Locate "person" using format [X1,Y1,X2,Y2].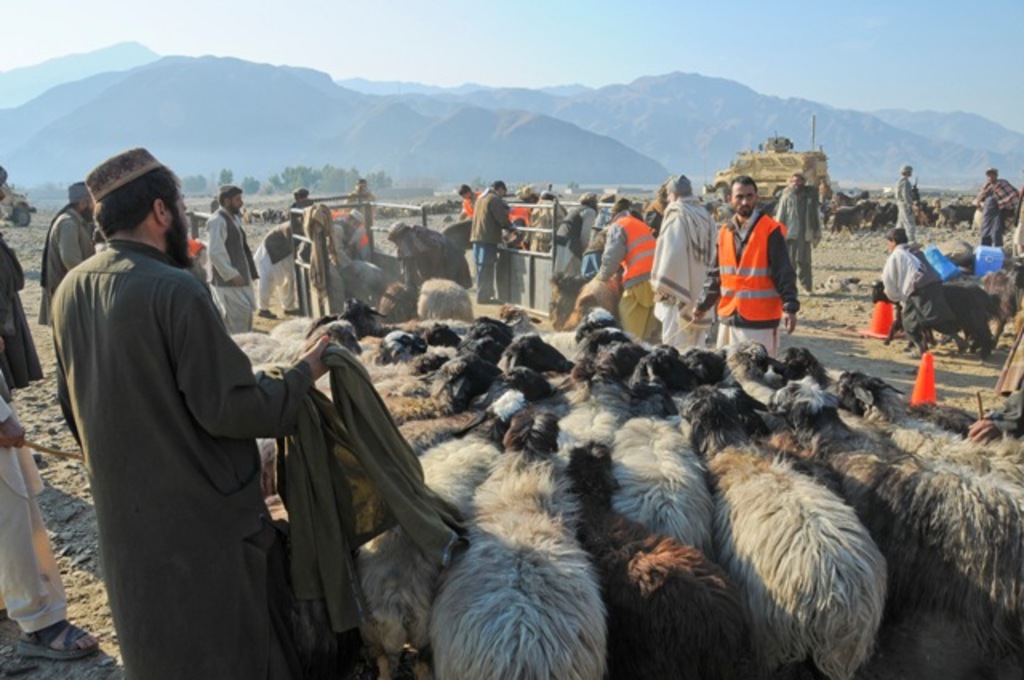
[886,162,915,246].
